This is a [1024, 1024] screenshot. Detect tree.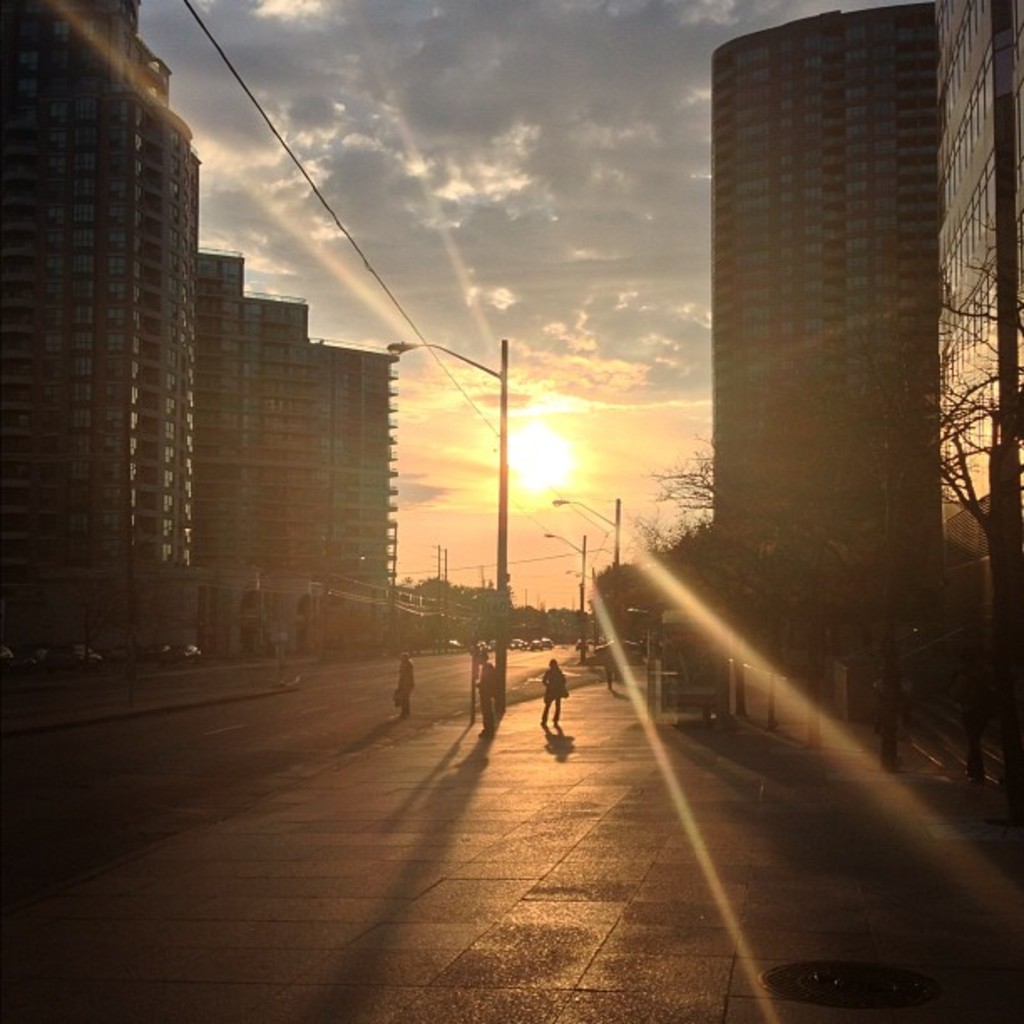
x1=452, y1=569, x2=509, y2=648.
